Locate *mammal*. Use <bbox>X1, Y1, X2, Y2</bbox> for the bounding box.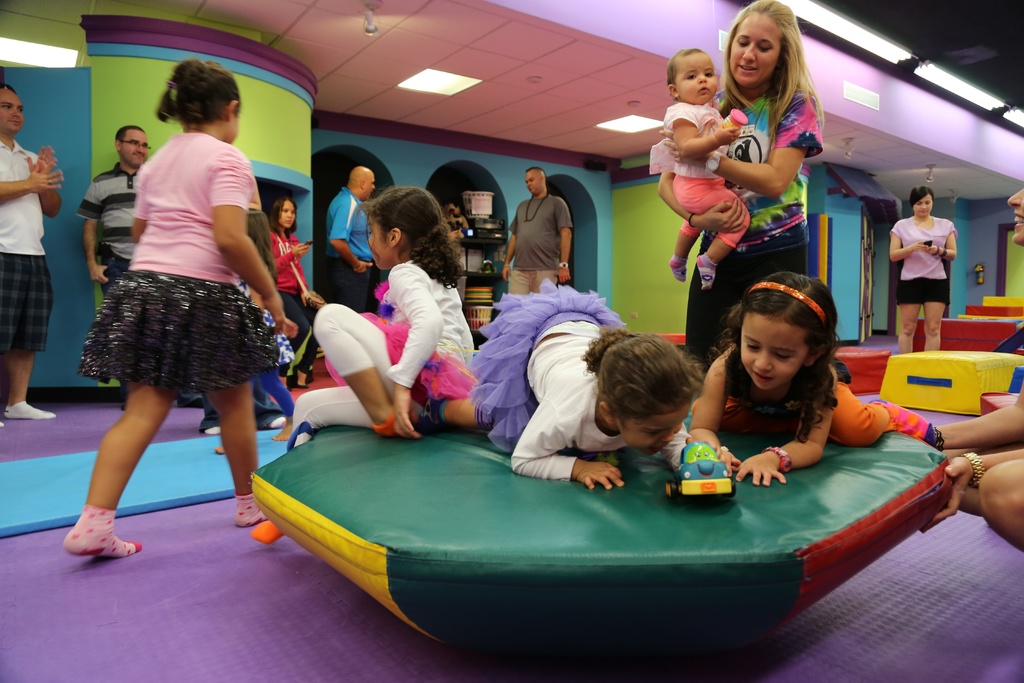
<bbox>0, 85, 66, 429</bbox>.
